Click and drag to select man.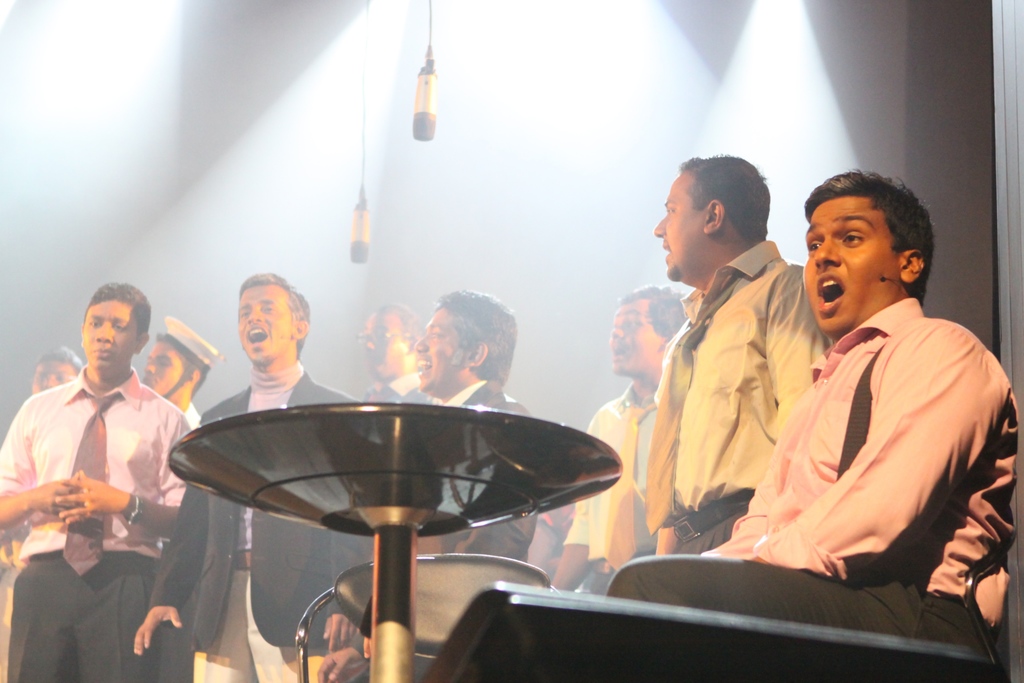
Selection: [0, 280, 198, 682].
